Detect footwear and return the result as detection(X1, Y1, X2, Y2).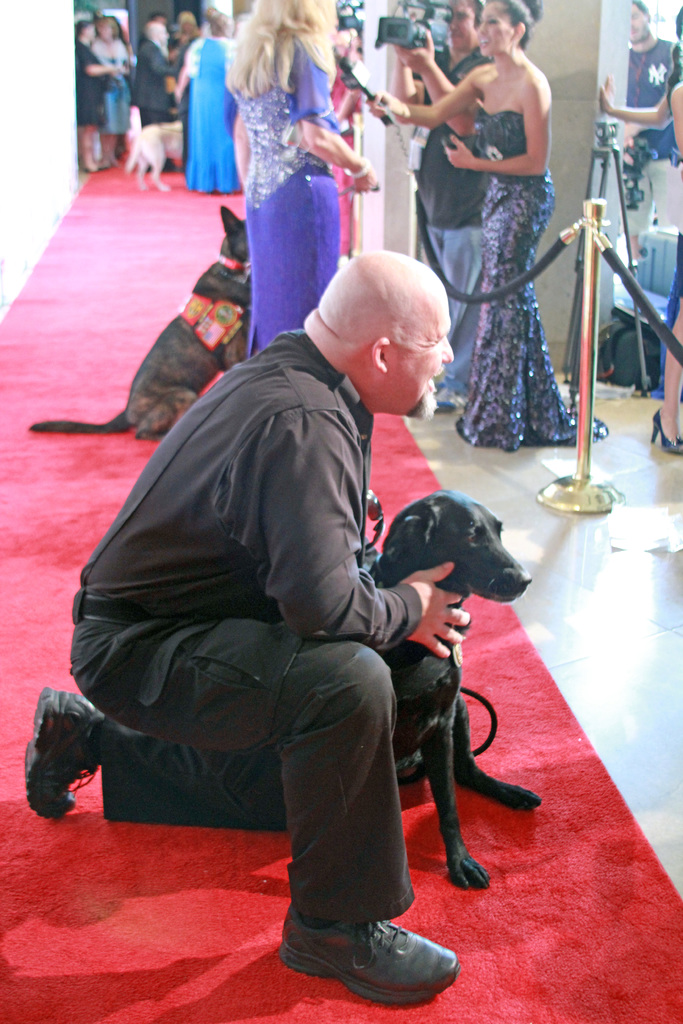
detection(277, 899, 456, 1007).
